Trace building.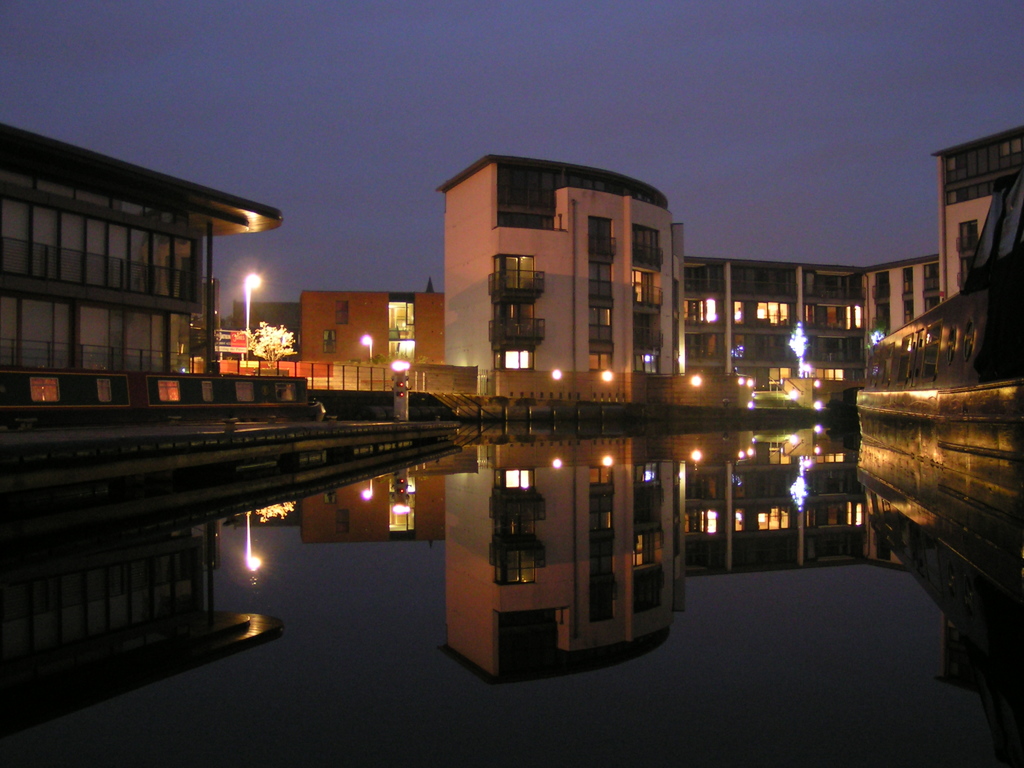
Traced to Rect(0, 121, 284, 378).
